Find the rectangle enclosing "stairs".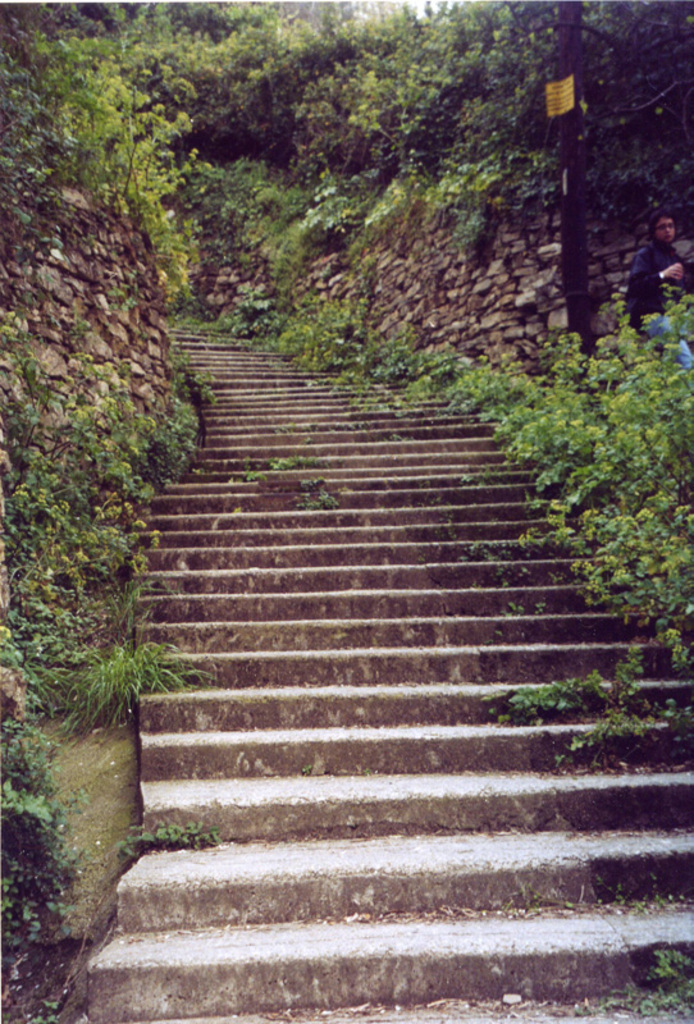
l=79, t=315, r=693, b=1023.
